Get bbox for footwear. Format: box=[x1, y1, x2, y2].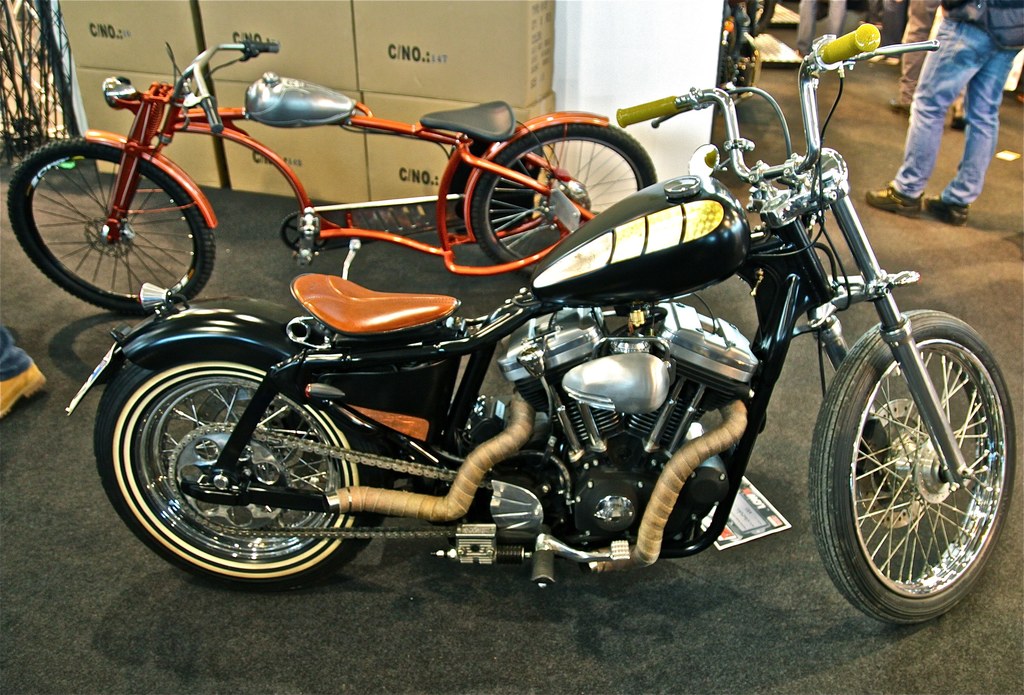
box=[863, 186, 921, 216].
